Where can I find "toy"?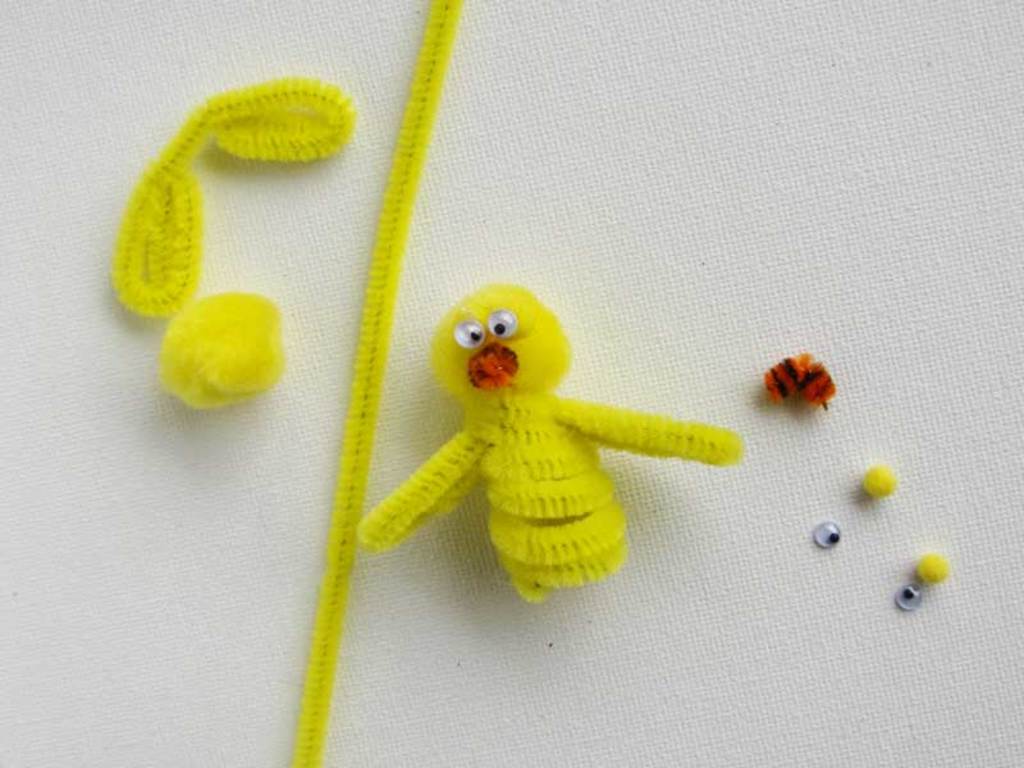
You can find it at <box>897,582,915,612</box>.
